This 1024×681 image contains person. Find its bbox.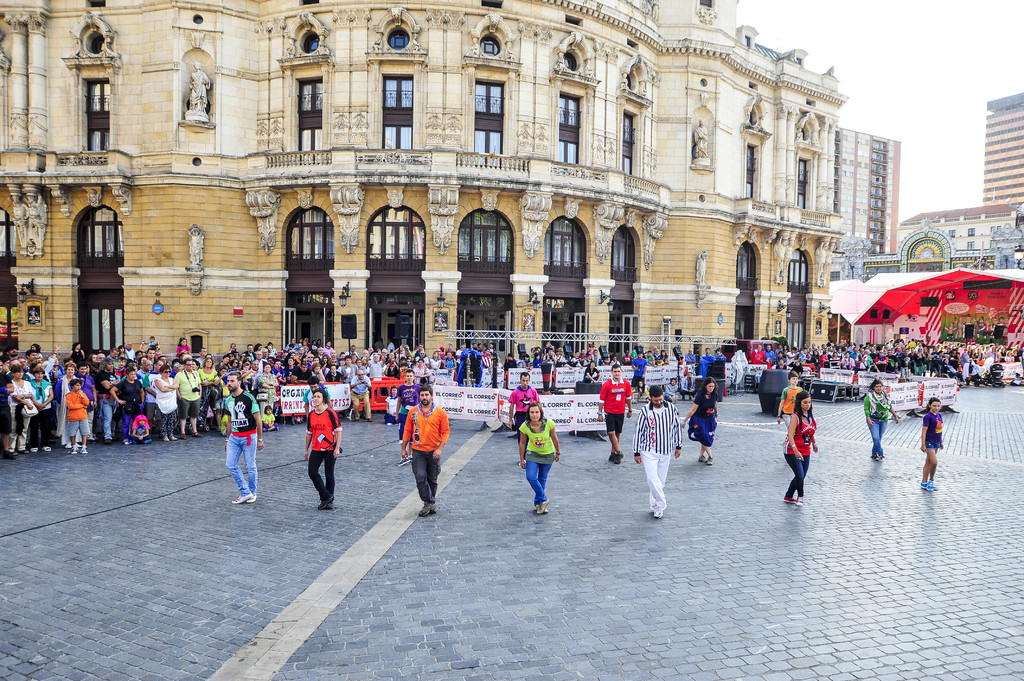
Rect(12, 194, 31, 251).
